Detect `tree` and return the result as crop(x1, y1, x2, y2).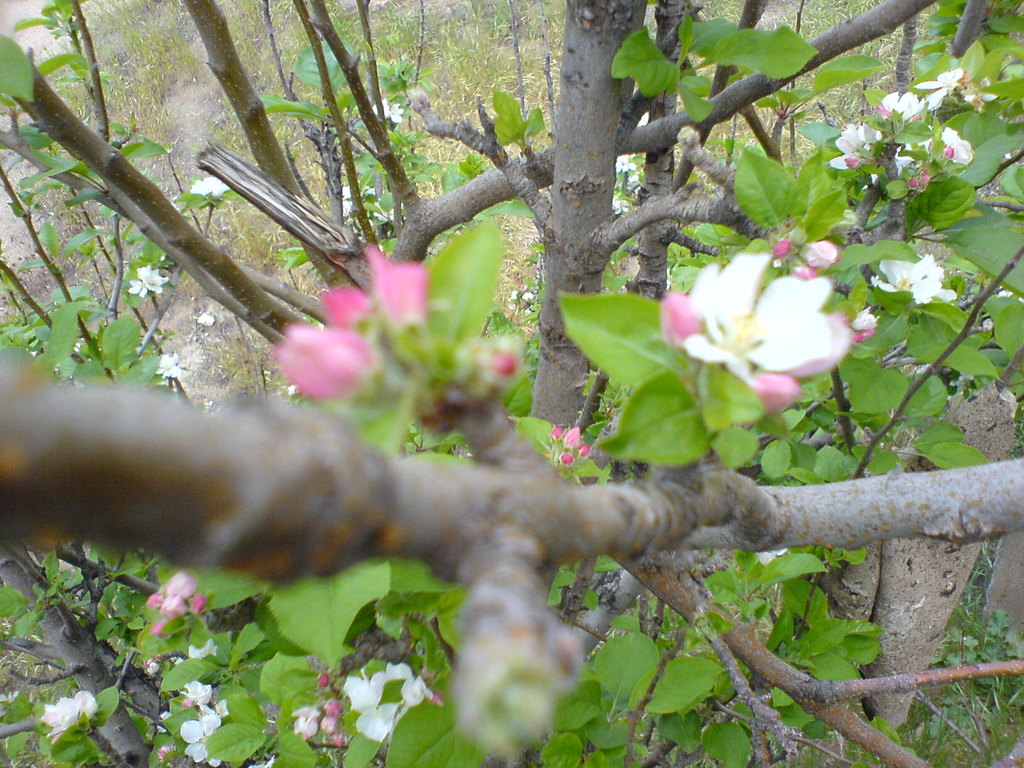
crop(0, 12, 1023, 767).
